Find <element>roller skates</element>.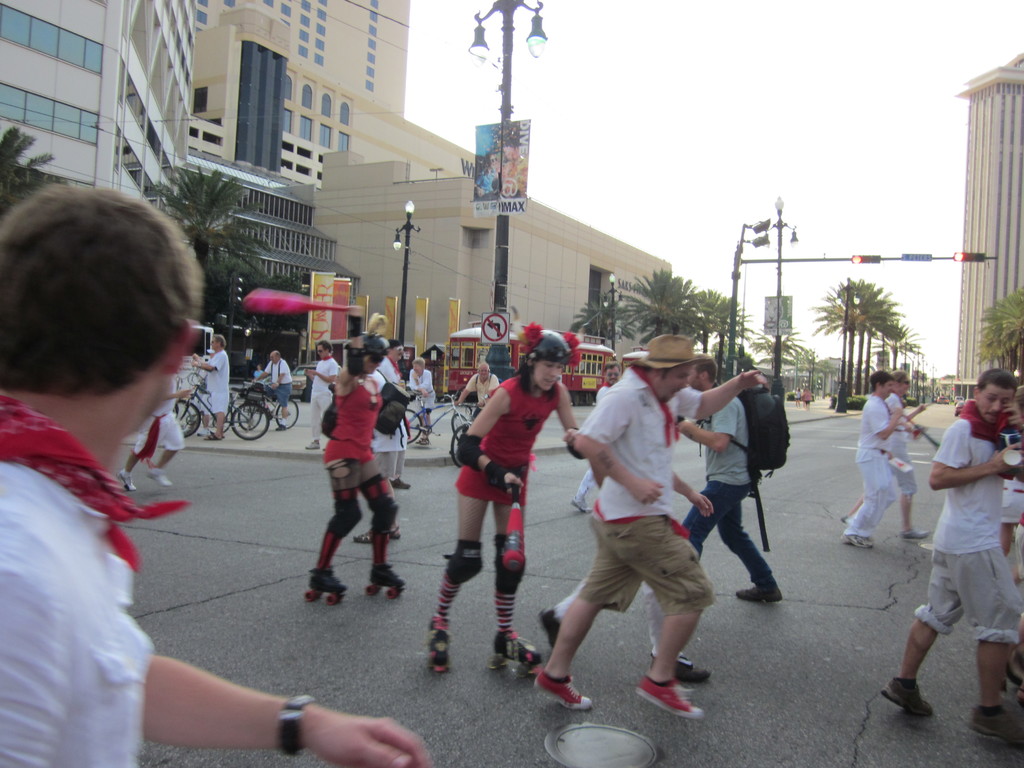
left=428, top=627, right=451, bottom=675.
